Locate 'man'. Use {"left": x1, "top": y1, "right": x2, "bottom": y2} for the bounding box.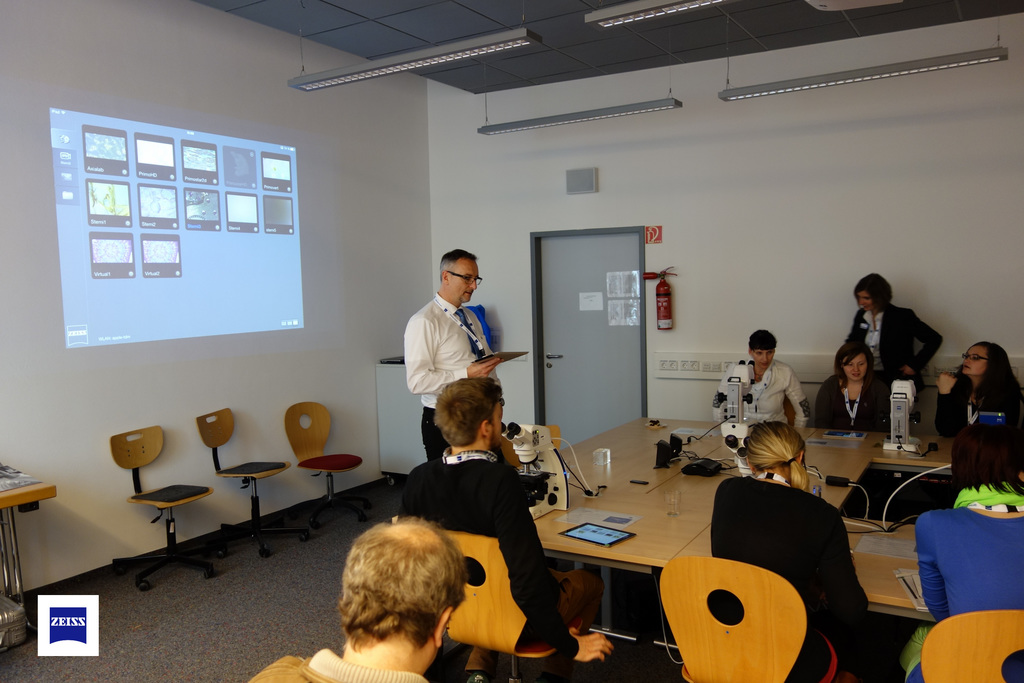
{"left": 391, "top": 248, "right": 521, "bottom": 488}.
